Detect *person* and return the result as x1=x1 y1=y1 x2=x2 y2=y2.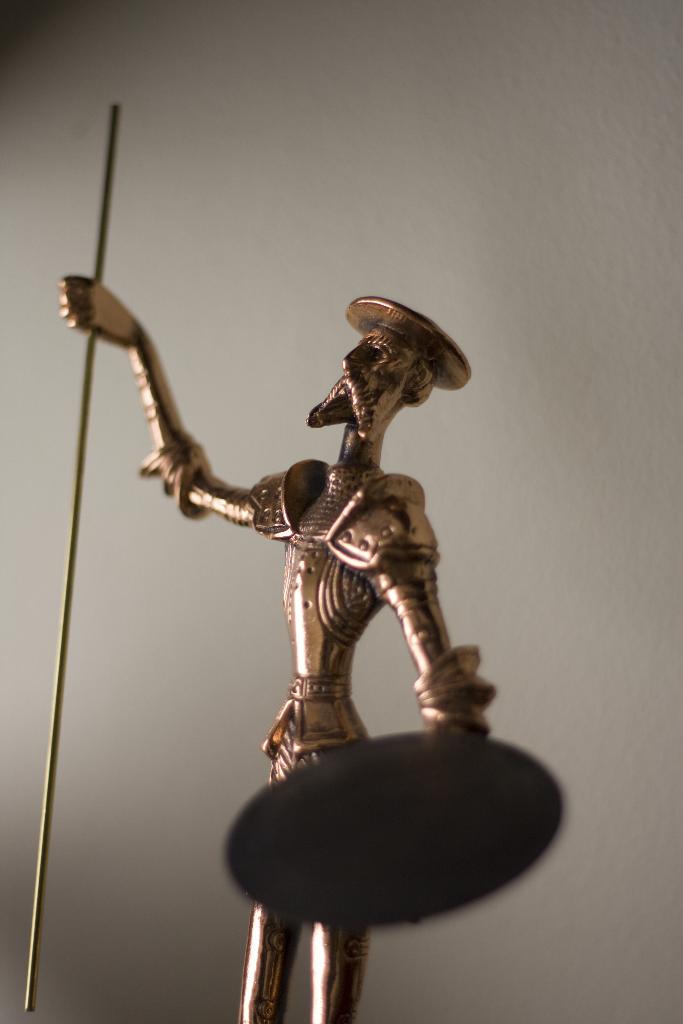
x1=60 y1=278 x2=500 y2=1023.
